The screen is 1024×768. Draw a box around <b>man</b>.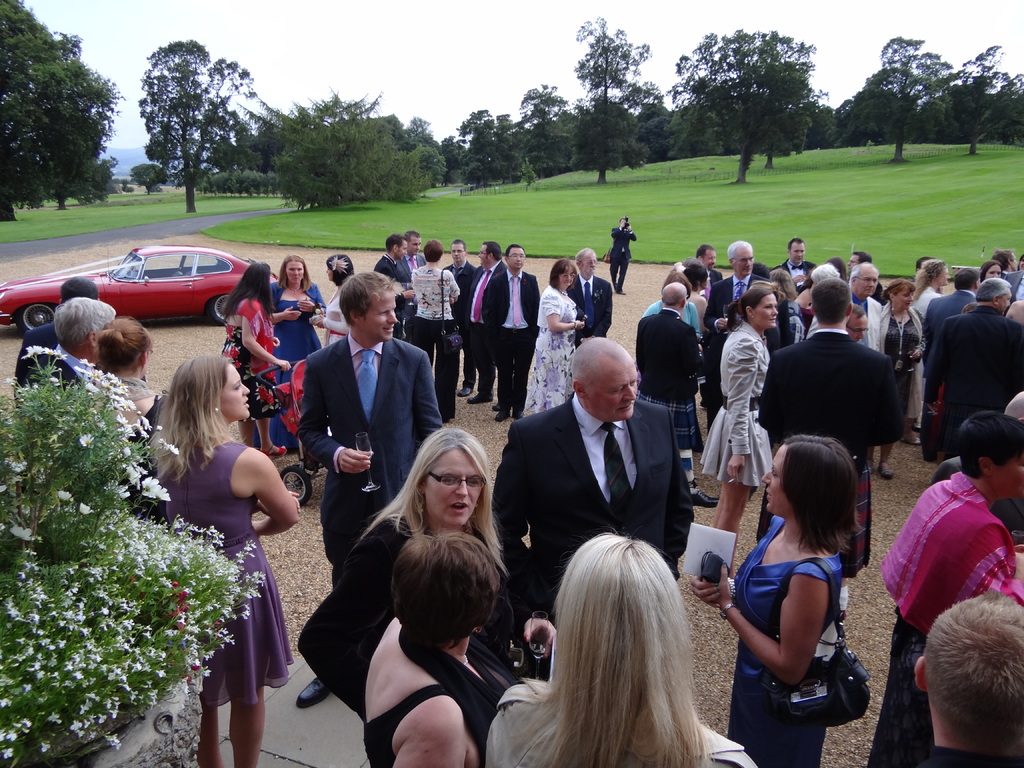
bbox(15, 275, 102, 412).
